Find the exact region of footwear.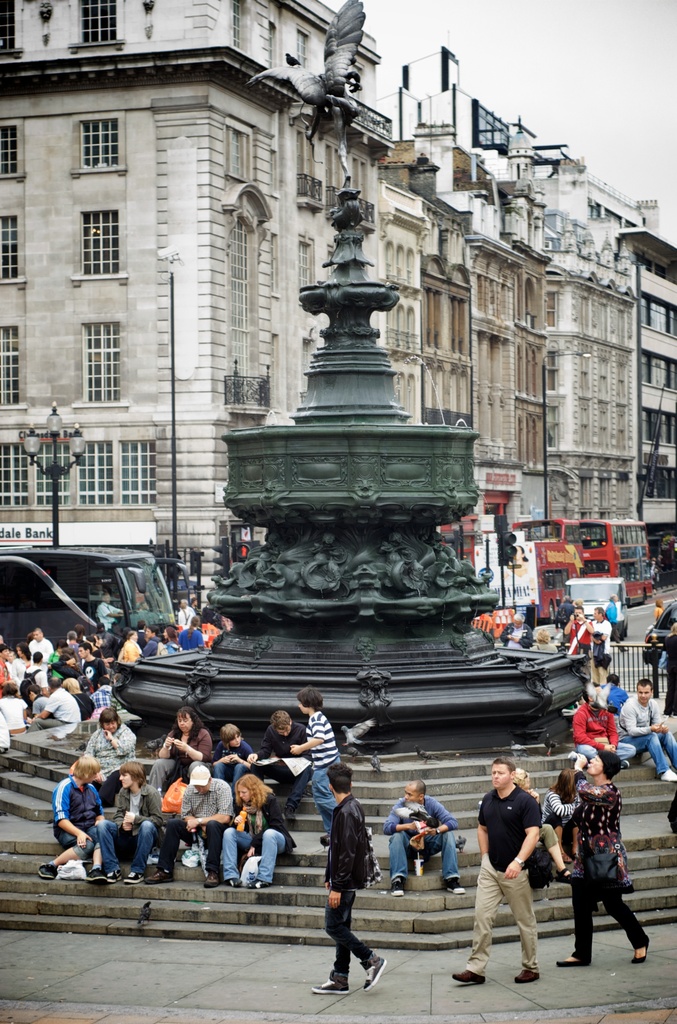
Exact region: x1=199, y1=868, x2=220, y2=889.
